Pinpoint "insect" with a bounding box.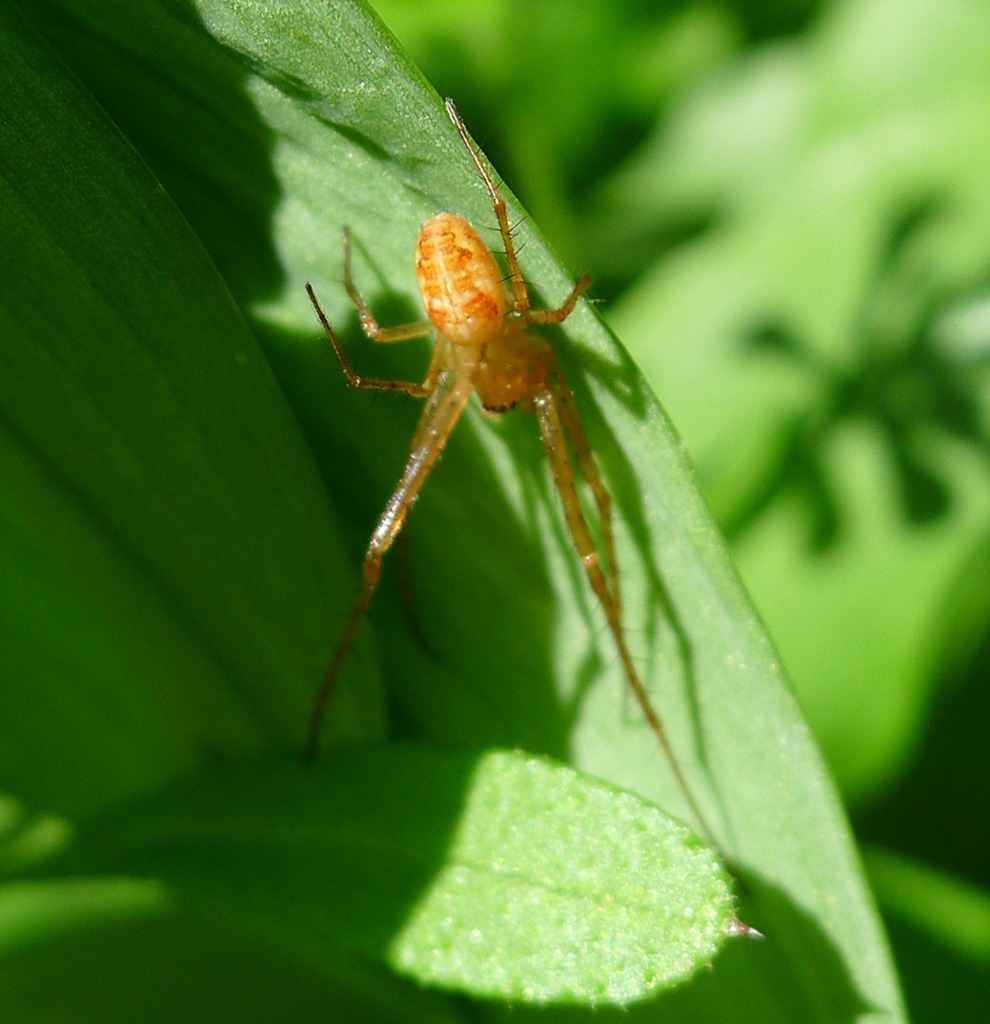
[277,92,731,854].
